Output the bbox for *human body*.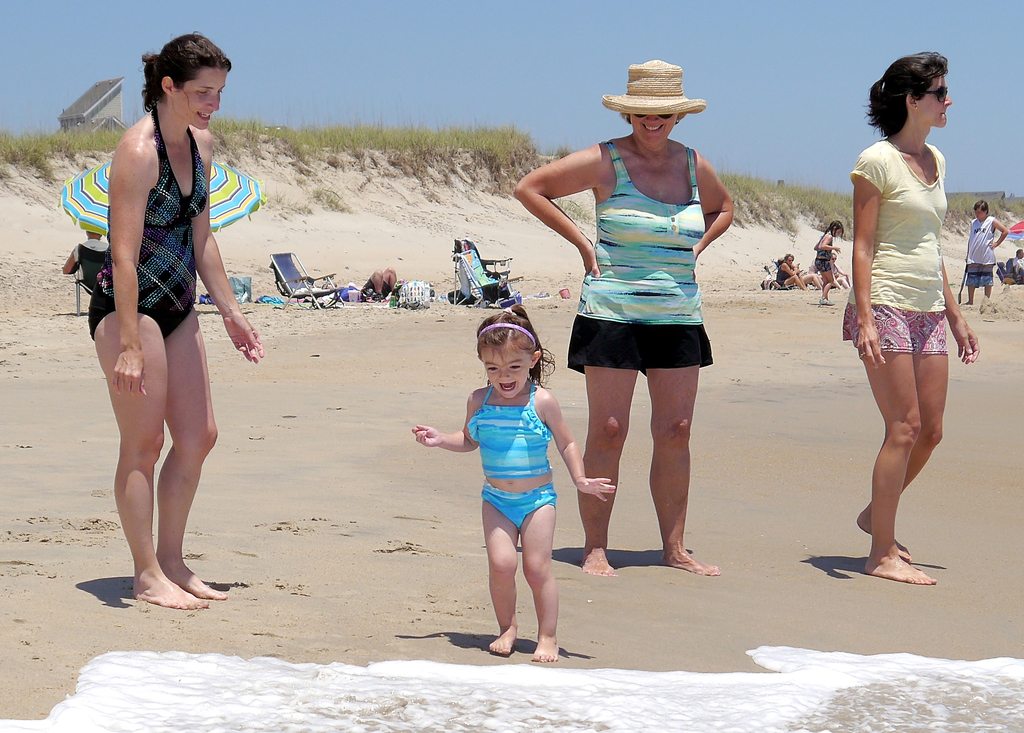
61, 240, 113, 284.
